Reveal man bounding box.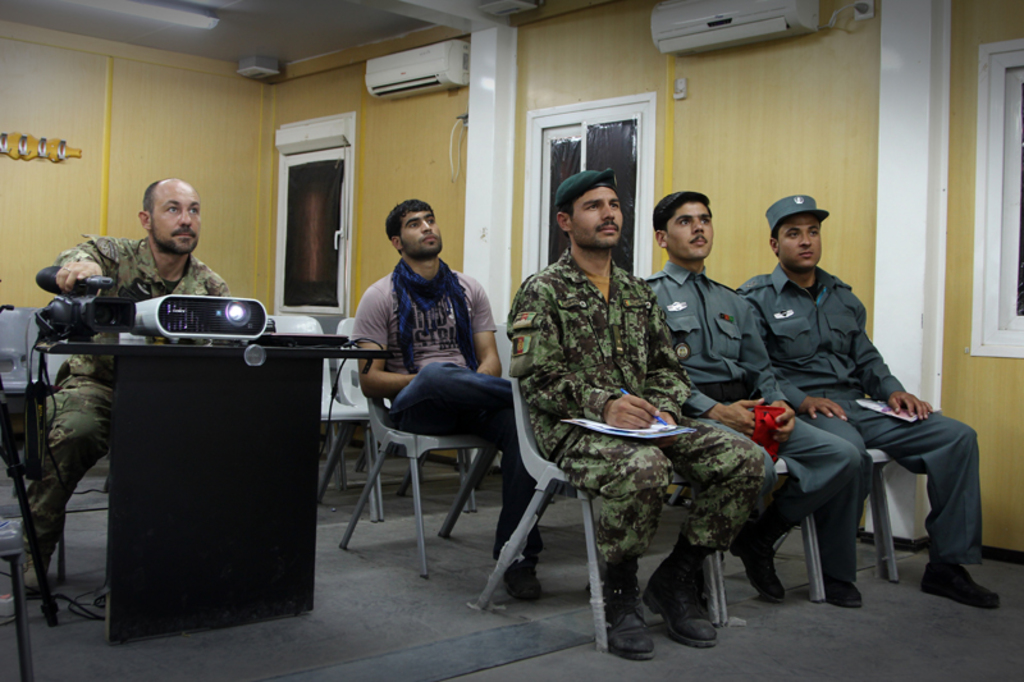
Revealed: Rect(506, 165, 767, 658).
